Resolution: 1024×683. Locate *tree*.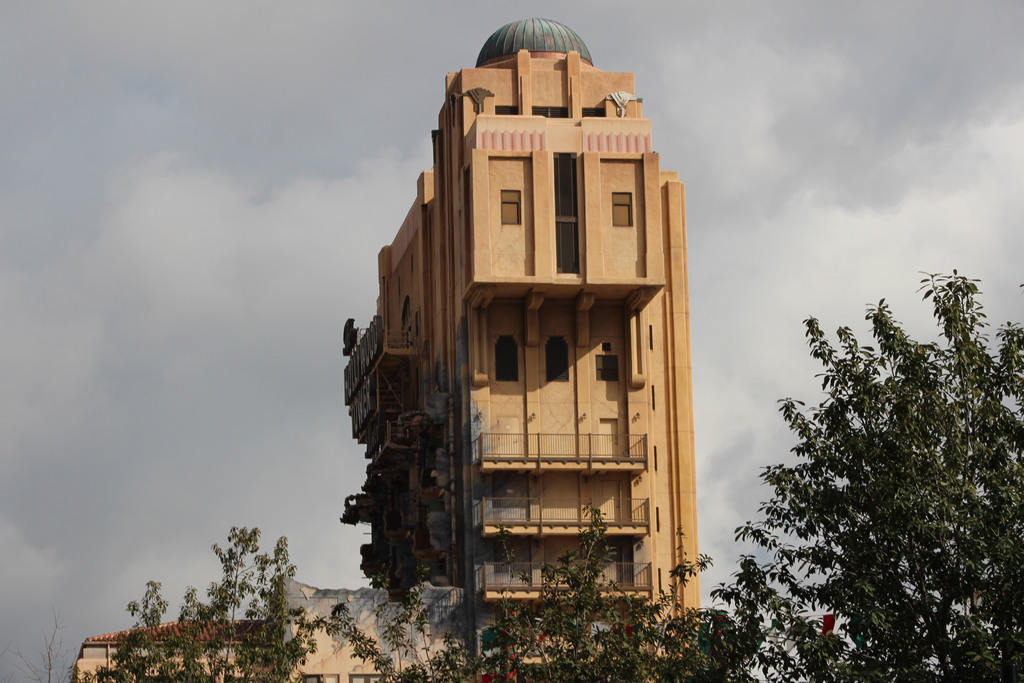
<region>0, 607, 79, 682</region>.
